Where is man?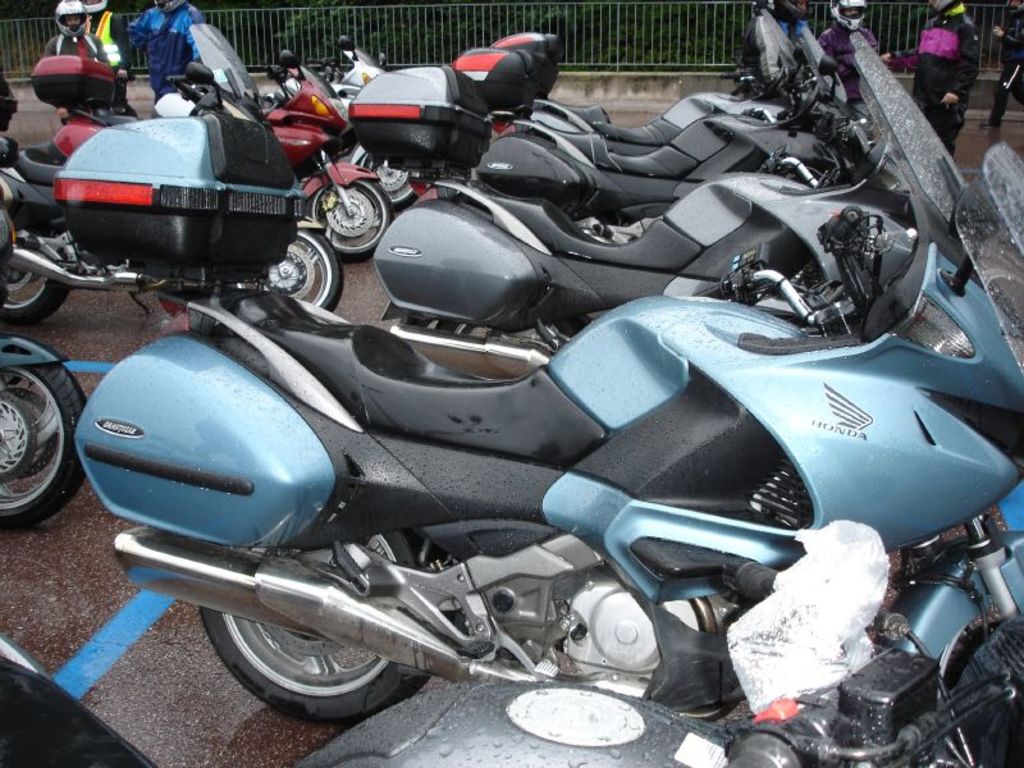
x1=87, y1=0, x2=137, y2=77.
